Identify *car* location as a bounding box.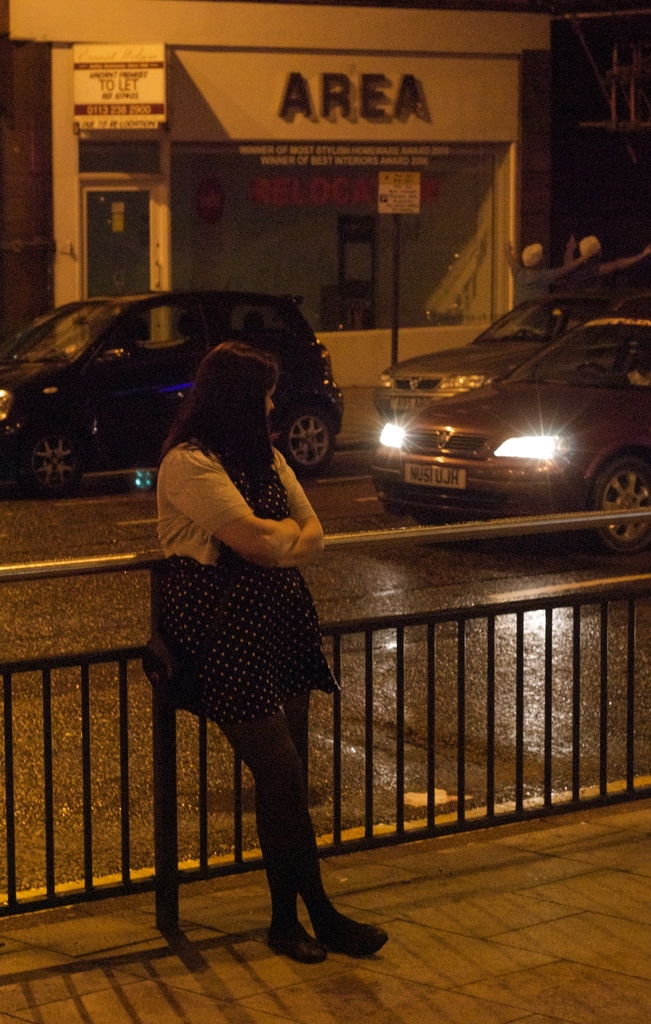
x1=0, y1=276, x2=354, y2=496.
